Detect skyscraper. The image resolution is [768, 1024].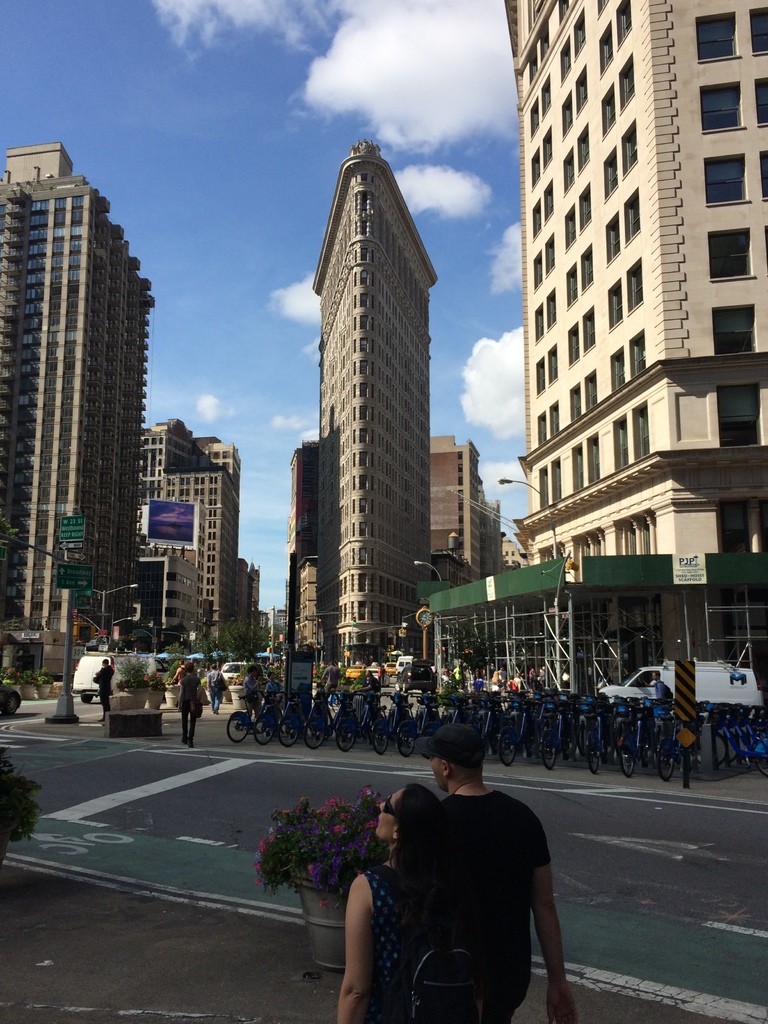
detection(298, 132, 458, 659).
